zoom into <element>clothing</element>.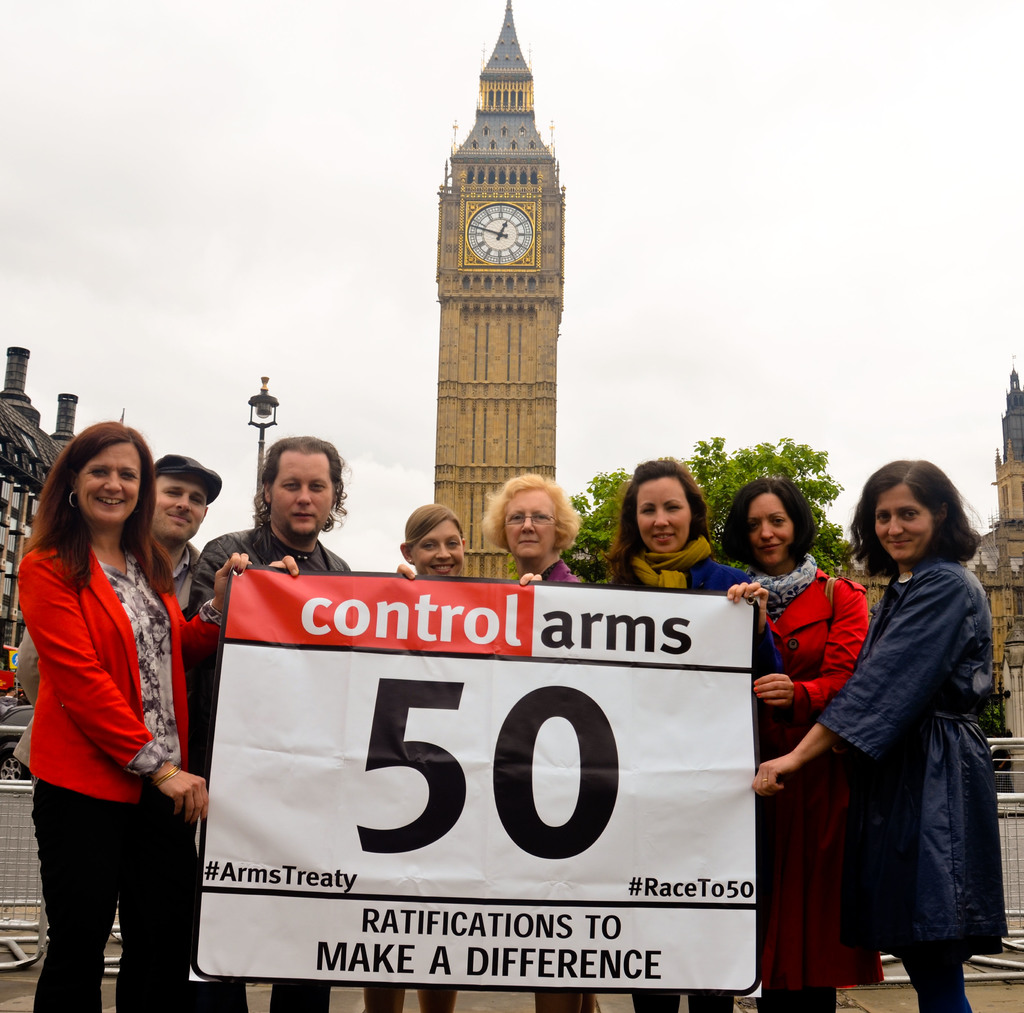
Zoom target: pyautogui.locateOnScreen(196, 517, 352, 666).
